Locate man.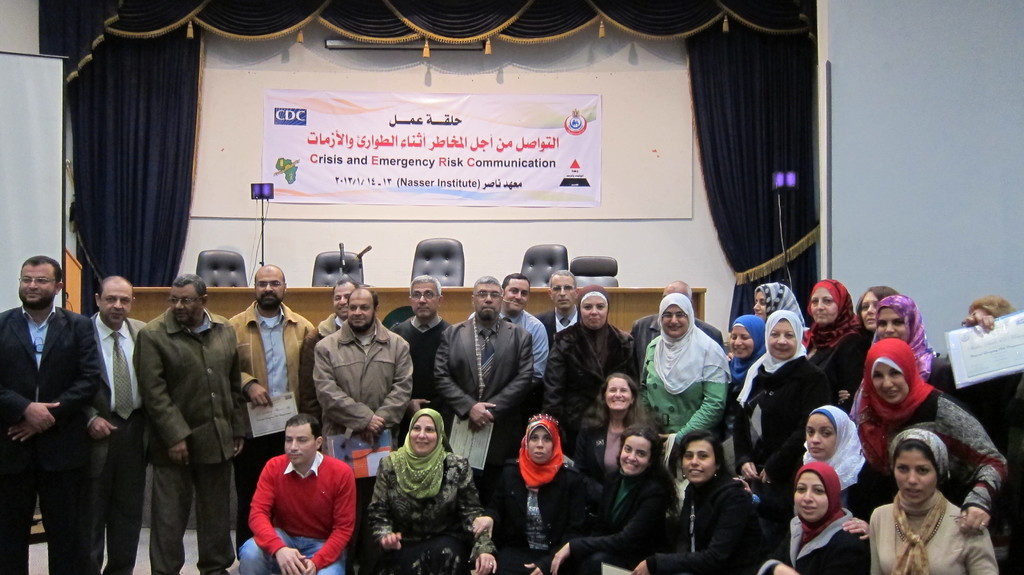
Bounding box: 623:279:721:380.
